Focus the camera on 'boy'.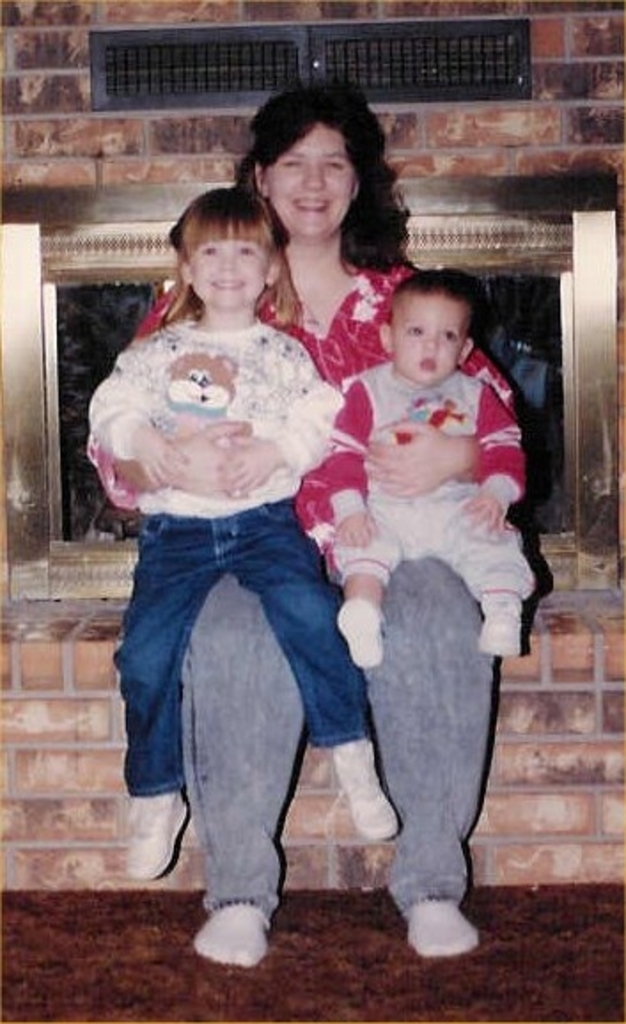
Focus region: 301 266 532 667.
